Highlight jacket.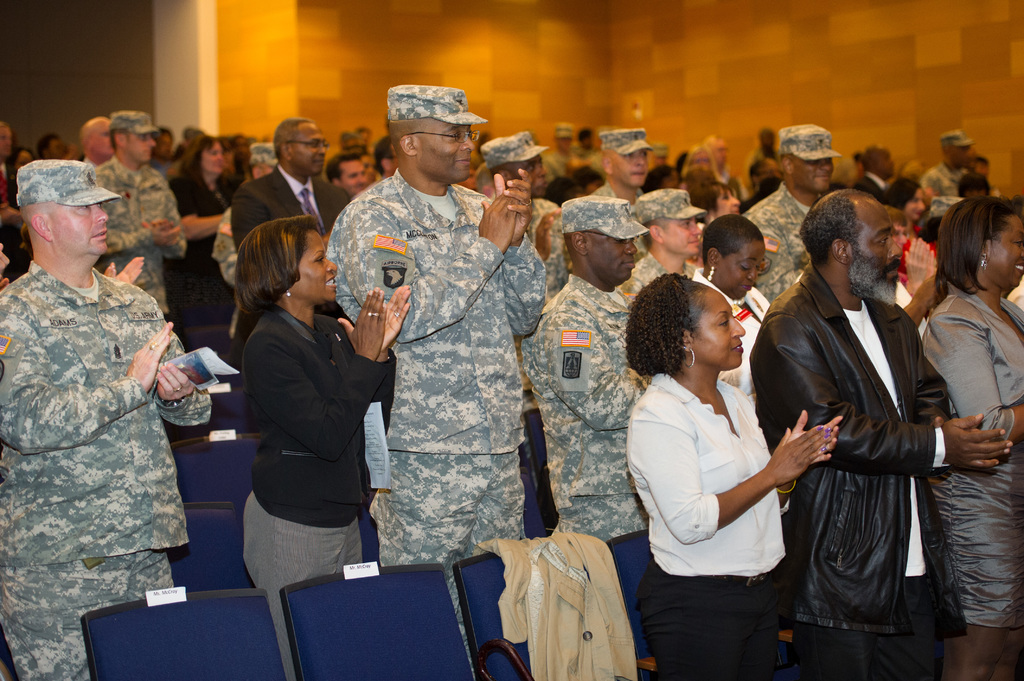
Highlighted region: select_region(777, 216, 988, 620).
